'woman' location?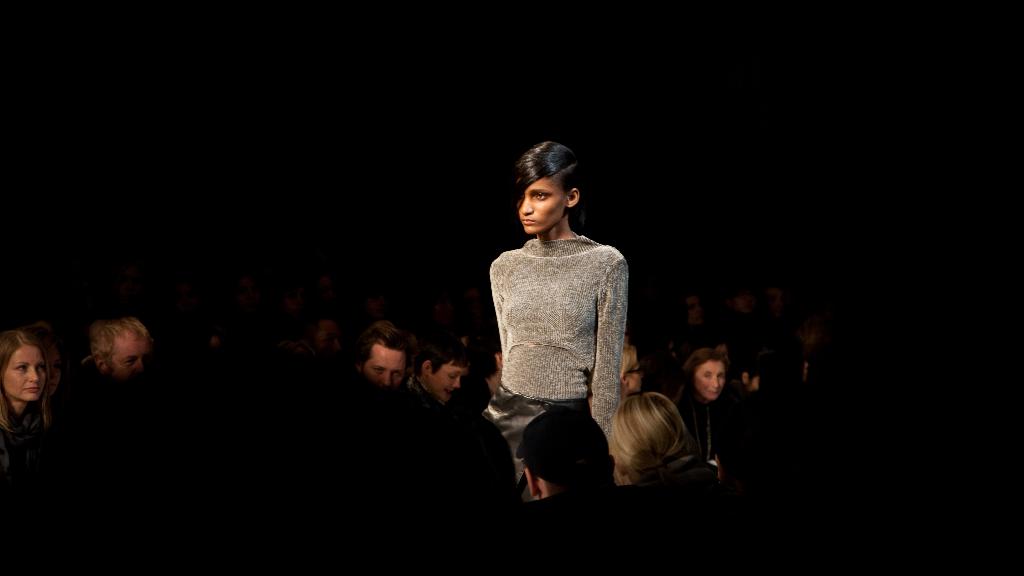
x1=681 y1=353 x2=724 y2=403
